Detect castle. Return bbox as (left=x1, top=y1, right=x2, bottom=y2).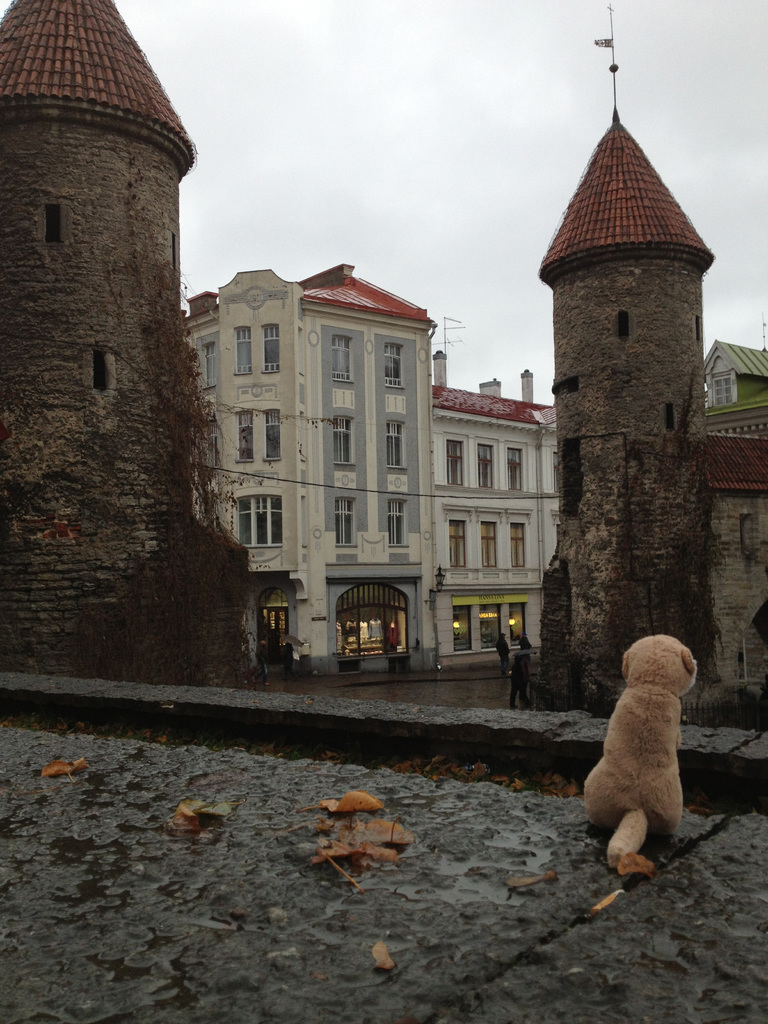
(left=161, top=253, right=568, bottom=692).
